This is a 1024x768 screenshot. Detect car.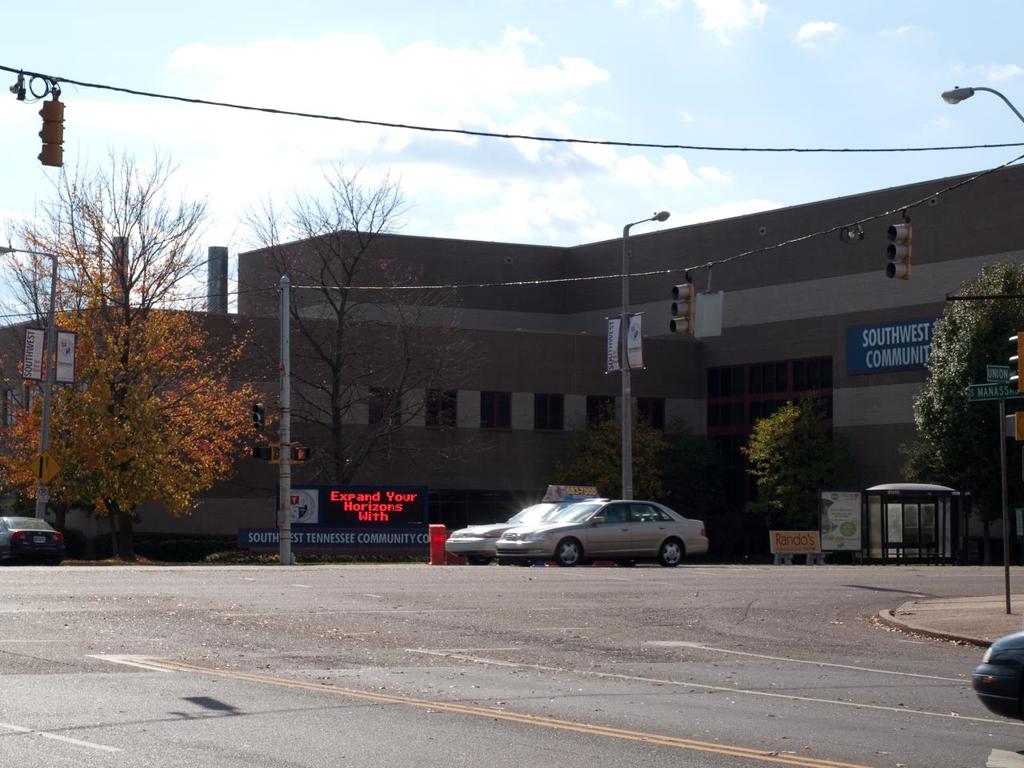
(x1=974, y1=634, x2=1023, y2=722).
